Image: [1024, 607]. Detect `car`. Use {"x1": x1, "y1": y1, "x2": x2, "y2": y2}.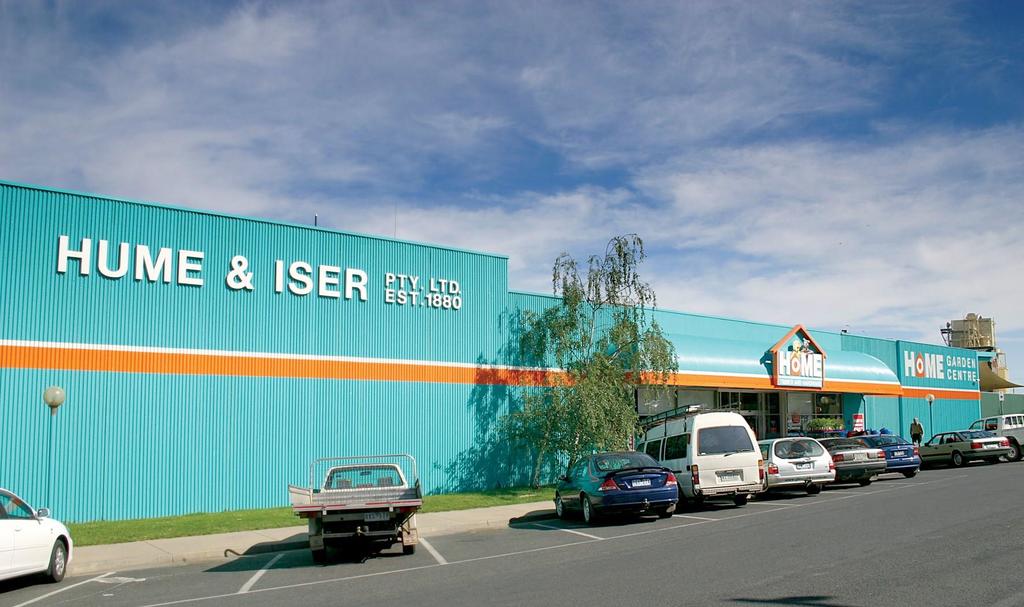
{"x1": 874, "y1": 434, "x2": 918, "y2": 474}.
